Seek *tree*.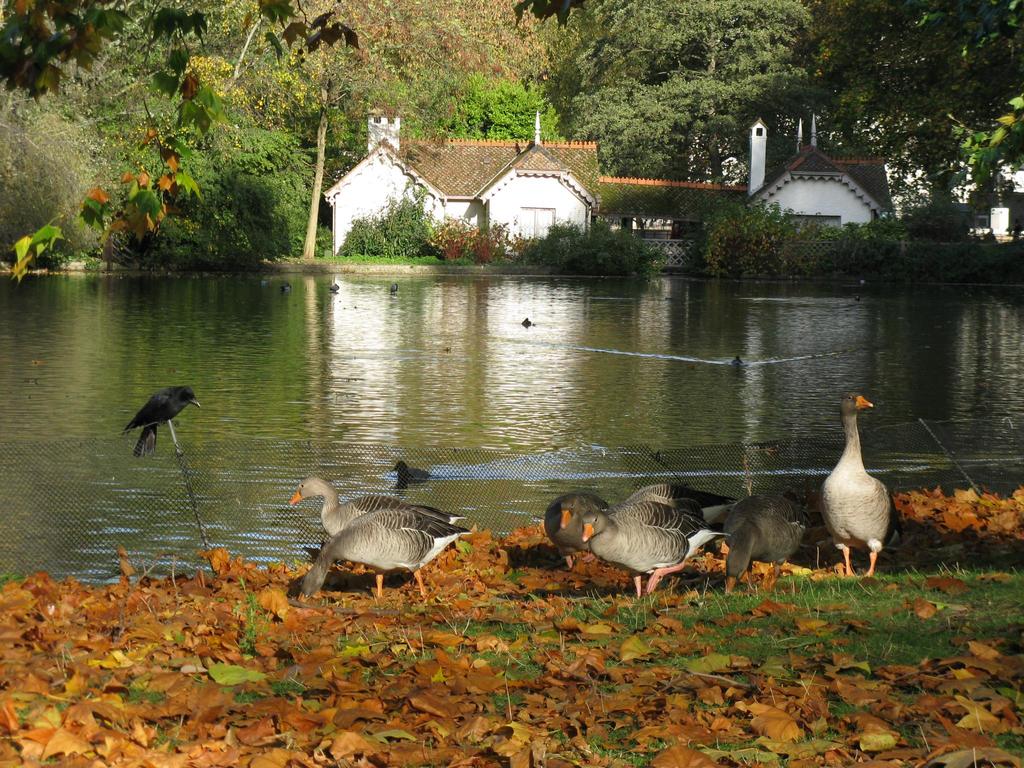
bbox(564, 0, 817, 188).
